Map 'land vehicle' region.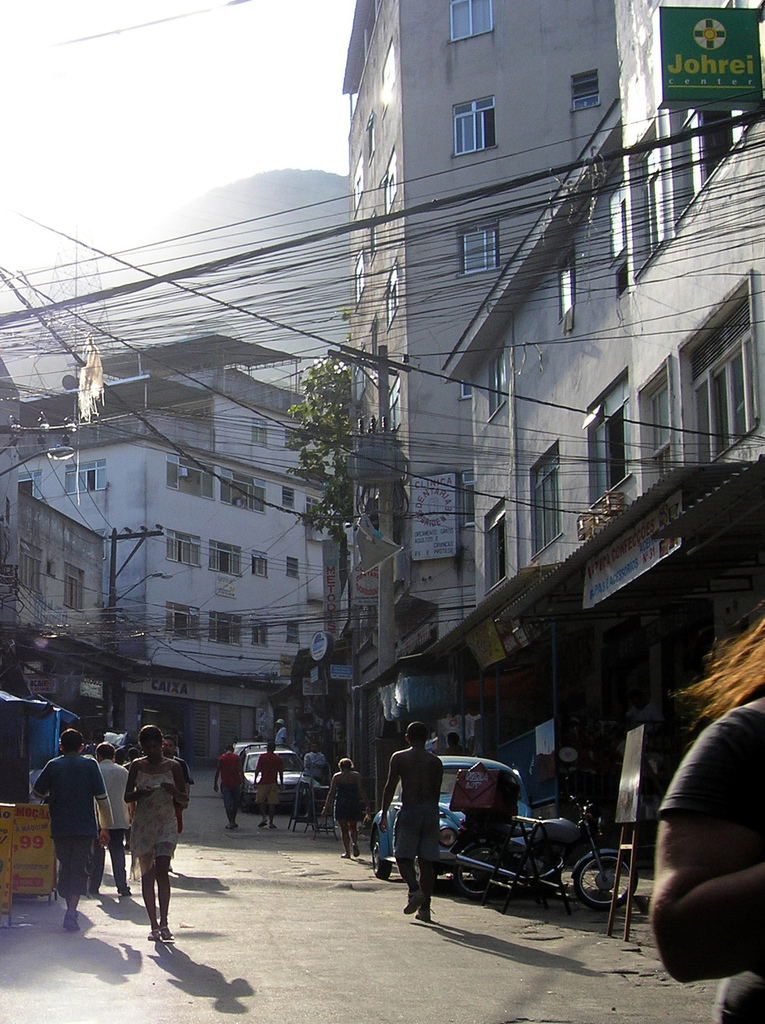
Mapped to [x1=365, y1=753, x2=532, y2=879].
